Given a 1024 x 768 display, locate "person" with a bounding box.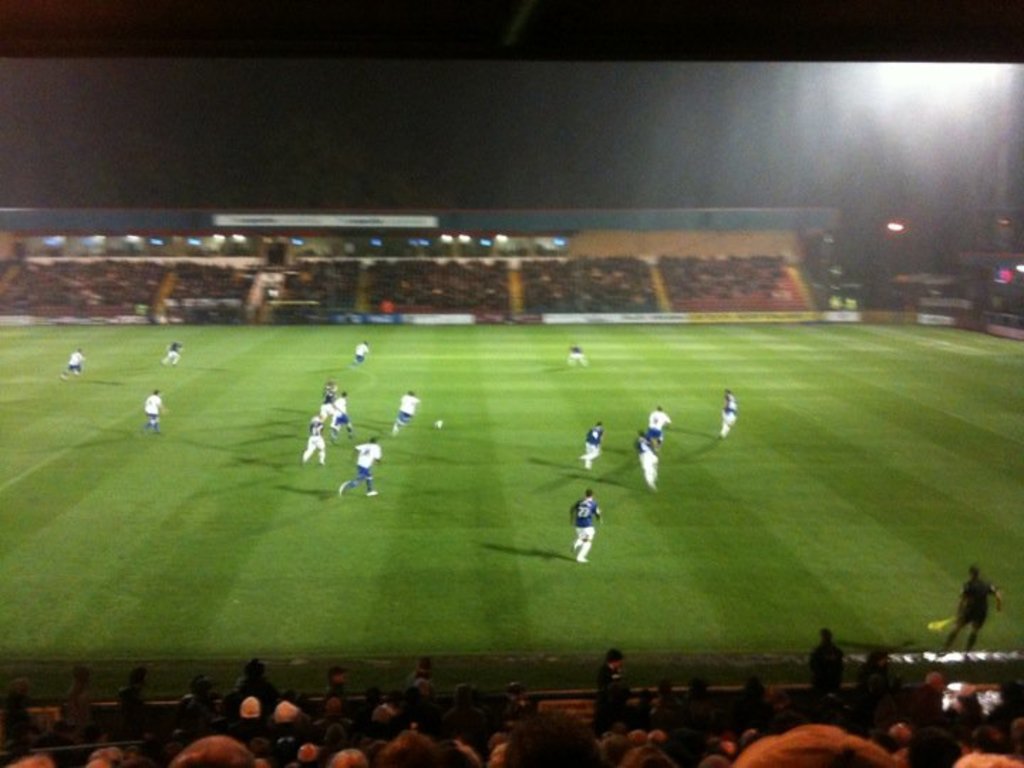
Located: <box>348,338,374,364</box>.
